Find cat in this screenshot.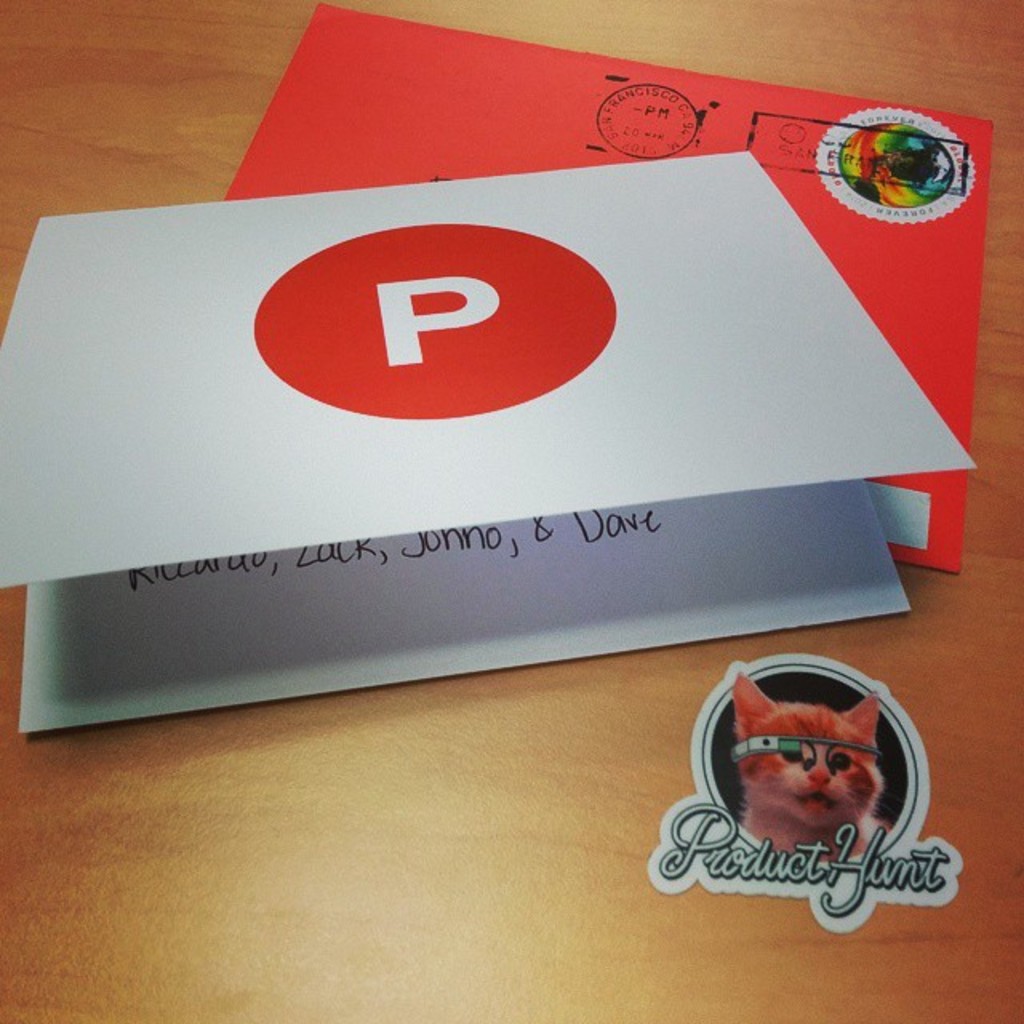
The bounding box for cat is box=[731, 664, 899, 867].
